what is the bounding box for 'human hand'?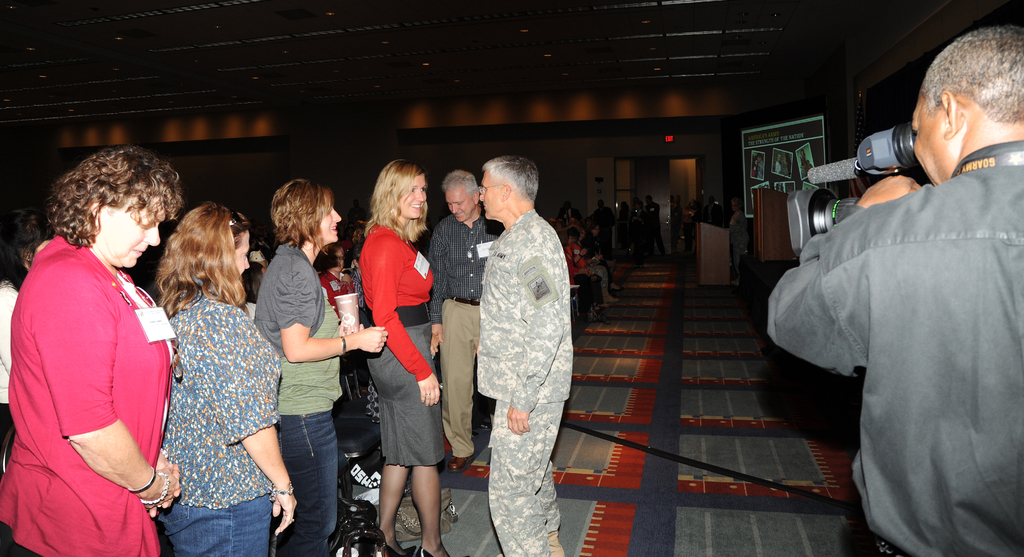
(338,320,362,337).
